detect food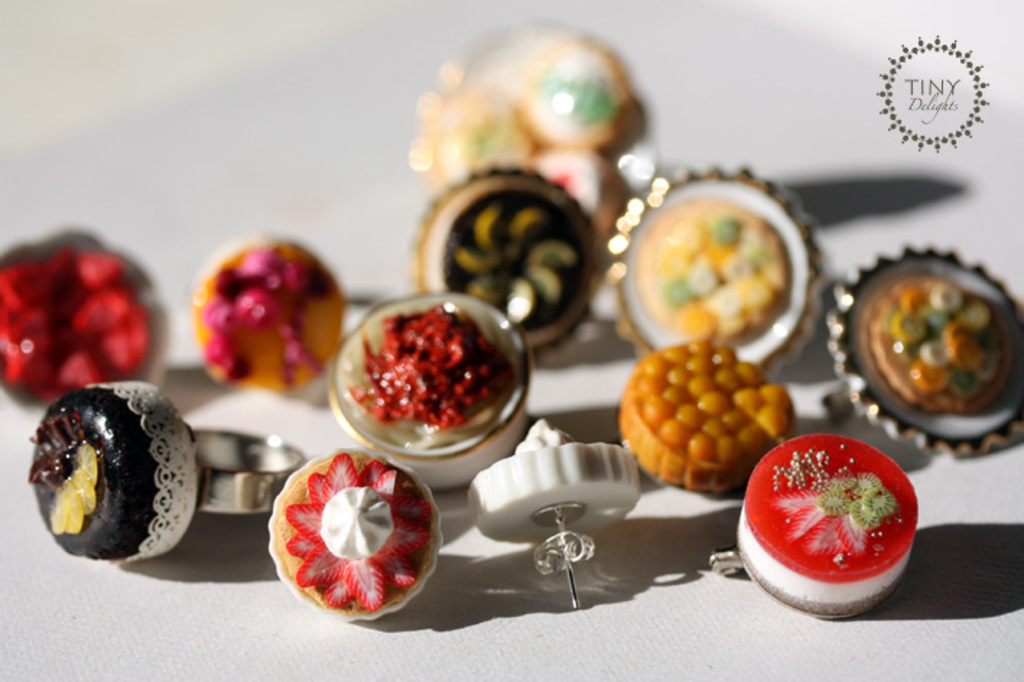
625 197 794 342
